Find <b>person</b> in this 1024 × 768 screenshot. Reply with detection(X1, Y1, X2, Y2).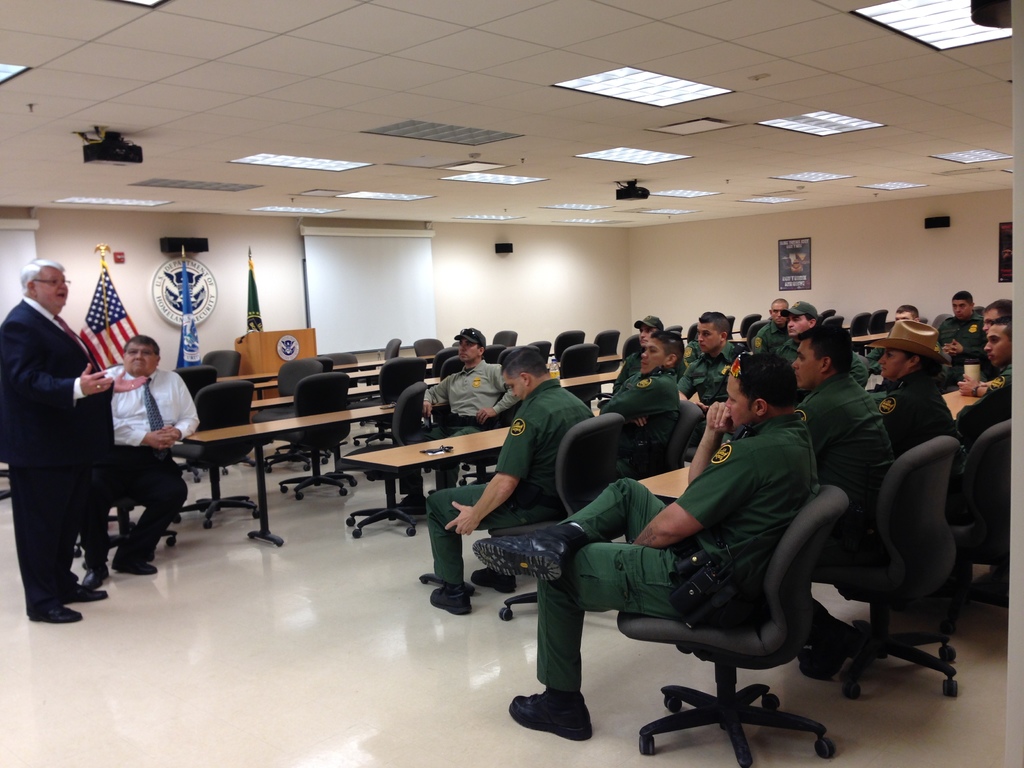
detection(936, 292, 1002, 371).
